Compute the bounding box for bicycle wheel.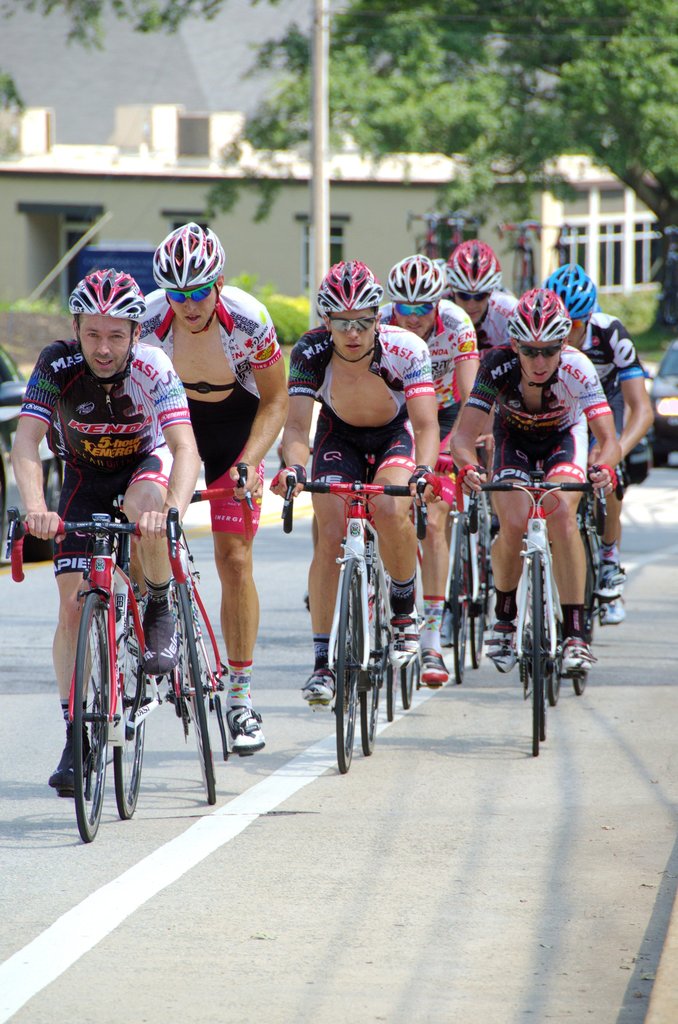
BBox(382, 578, 400, 723).
